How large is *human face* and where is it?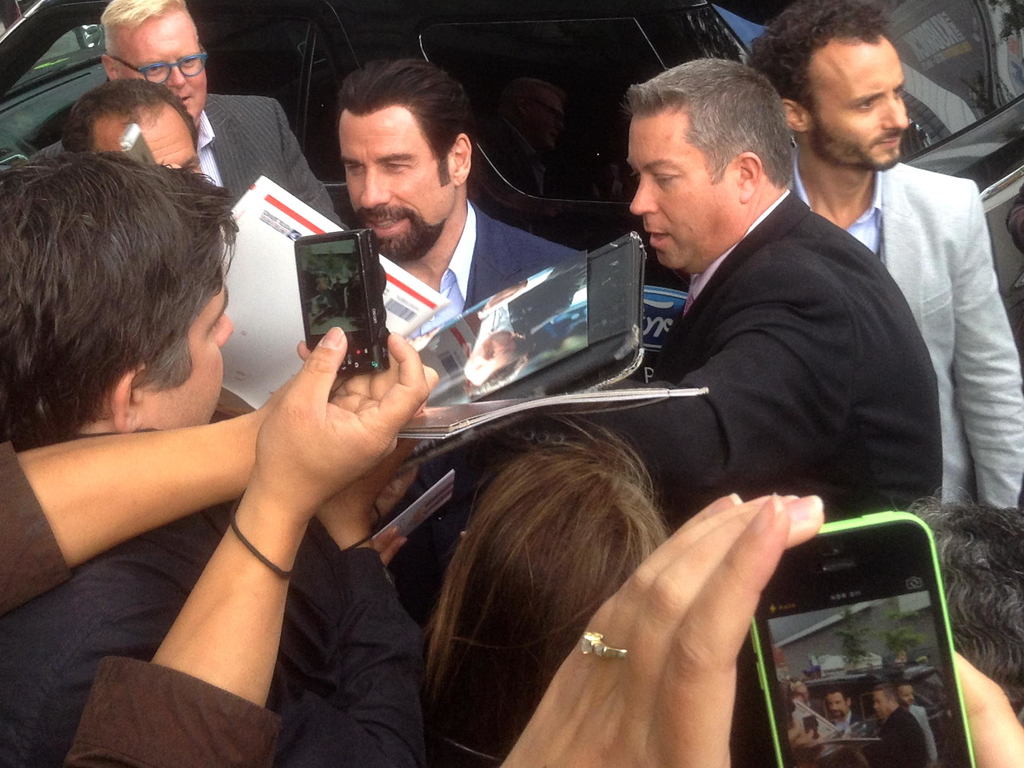
Bounding box: (x1=871, y1=691, x2=887, y2=722).
